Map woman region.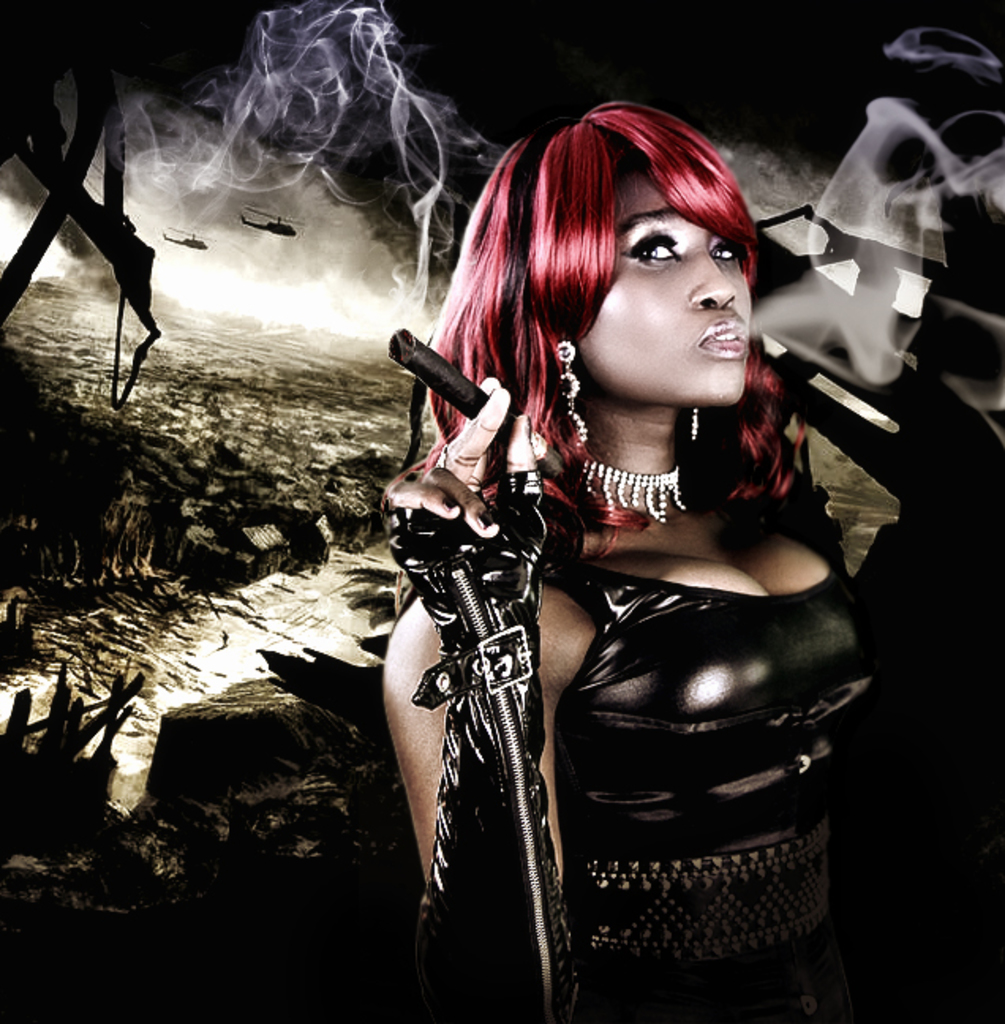
Mapped to (375, 38, 880, 1013).
